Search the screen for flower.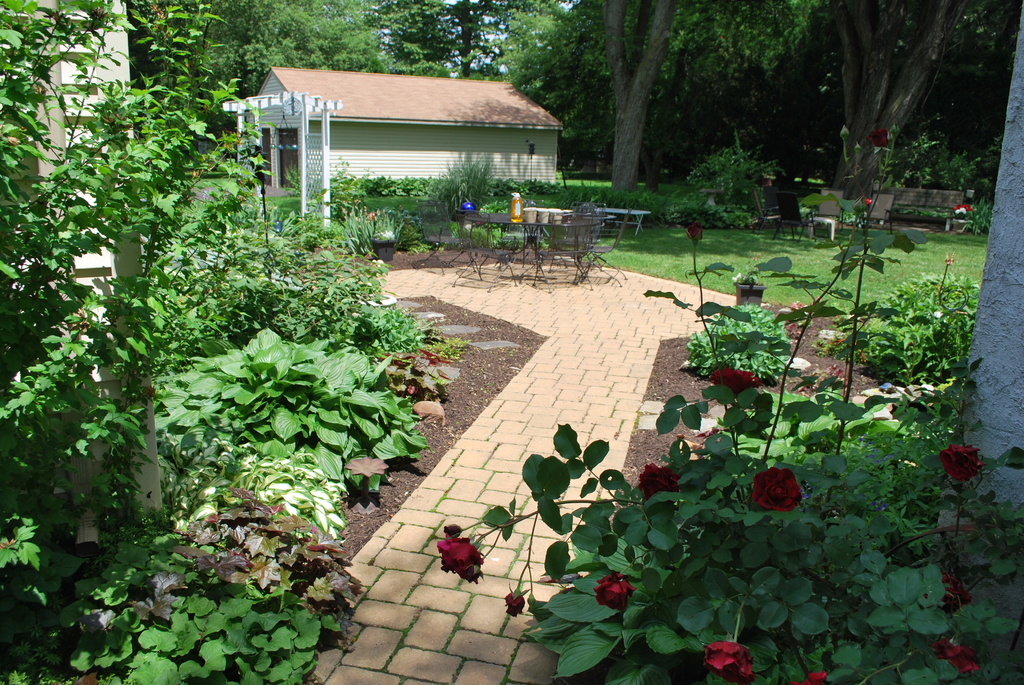
Found at [x1=502, y1=590, x2=524, y2=620].
